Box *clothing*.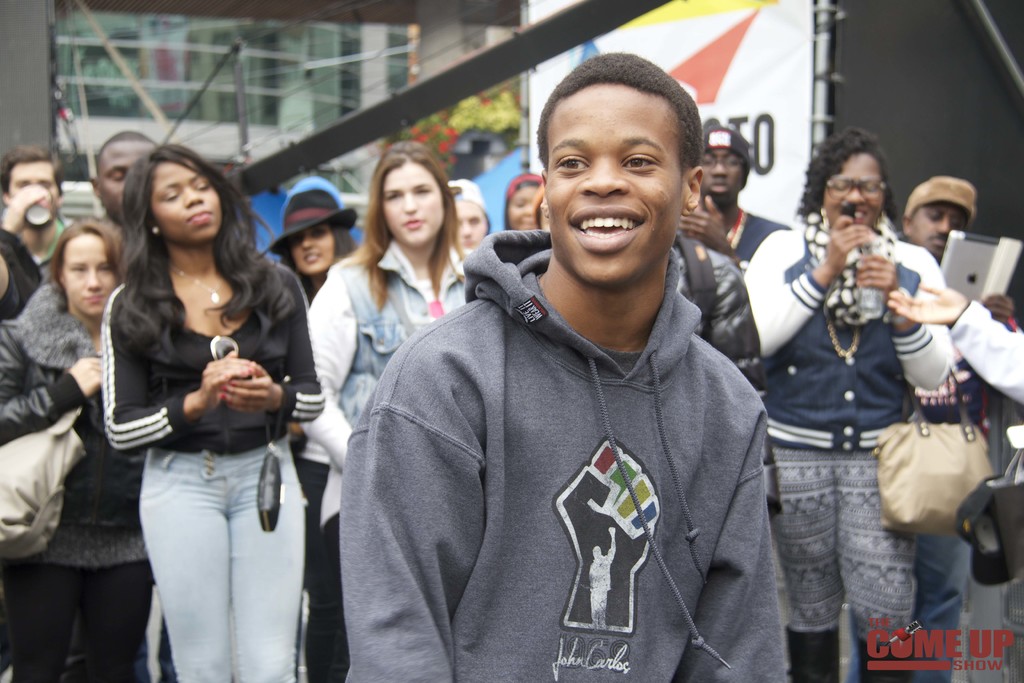
rect(151, 431, 311, 682).
